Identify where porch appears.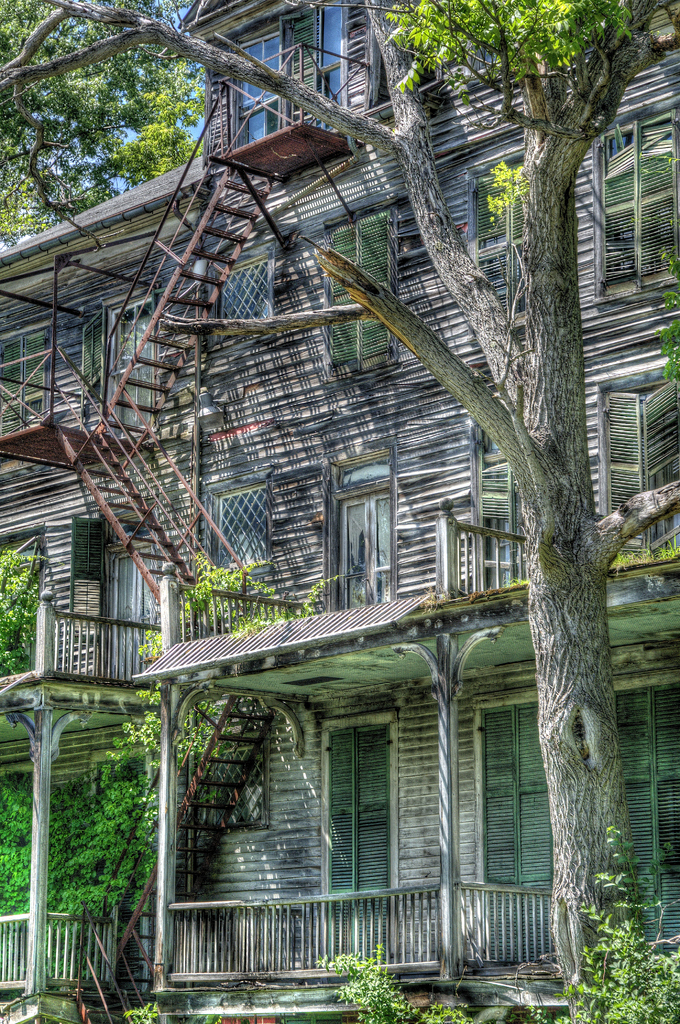
Appears at [left=0, top=896, right=166, bottom=1006].
